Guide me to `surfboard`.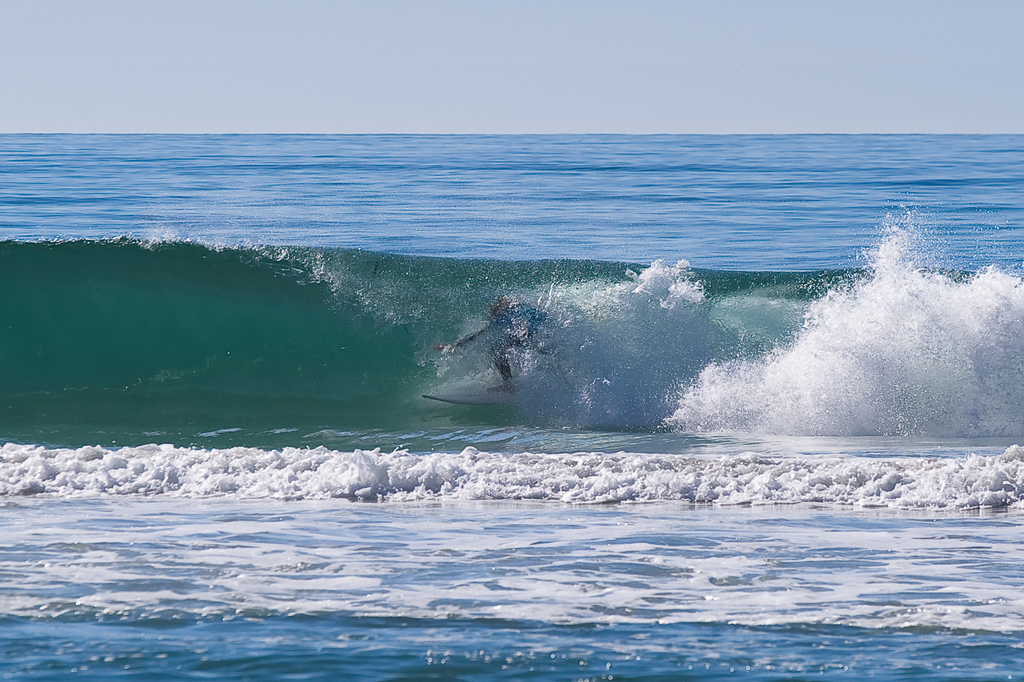
Guidance: bbox=[423, 376, 509, 406].
